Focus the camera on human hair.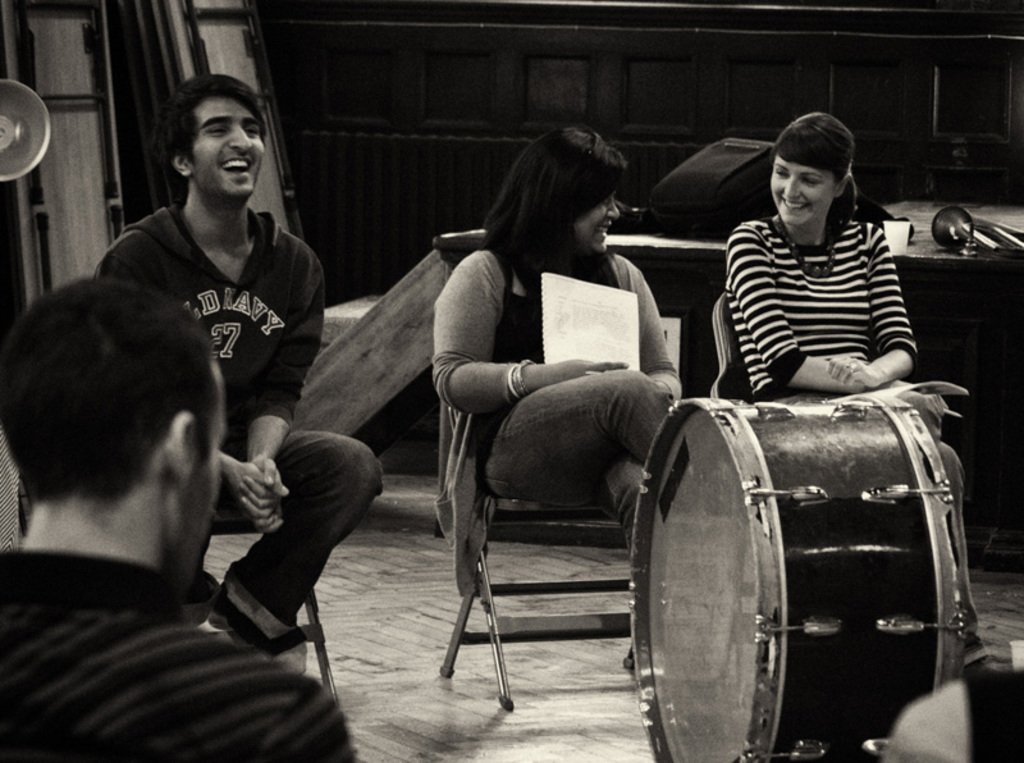
Focus region: {"x1": 165, "y1": 73, "x2": 273, "y2": 164}.
